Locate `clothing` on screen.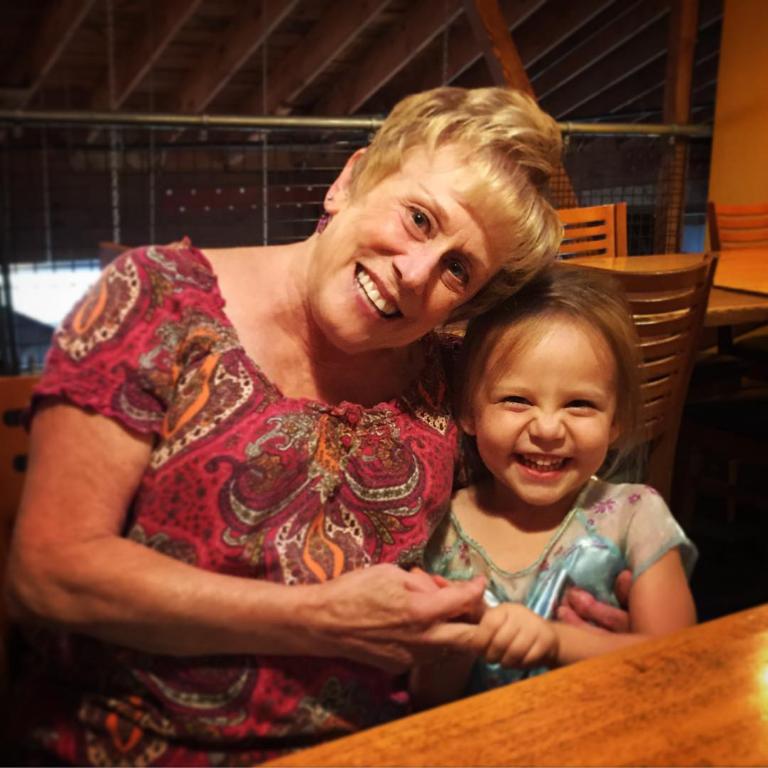
On screen at pyautogui.locateOnScreen(432, 479, 700, 693).
